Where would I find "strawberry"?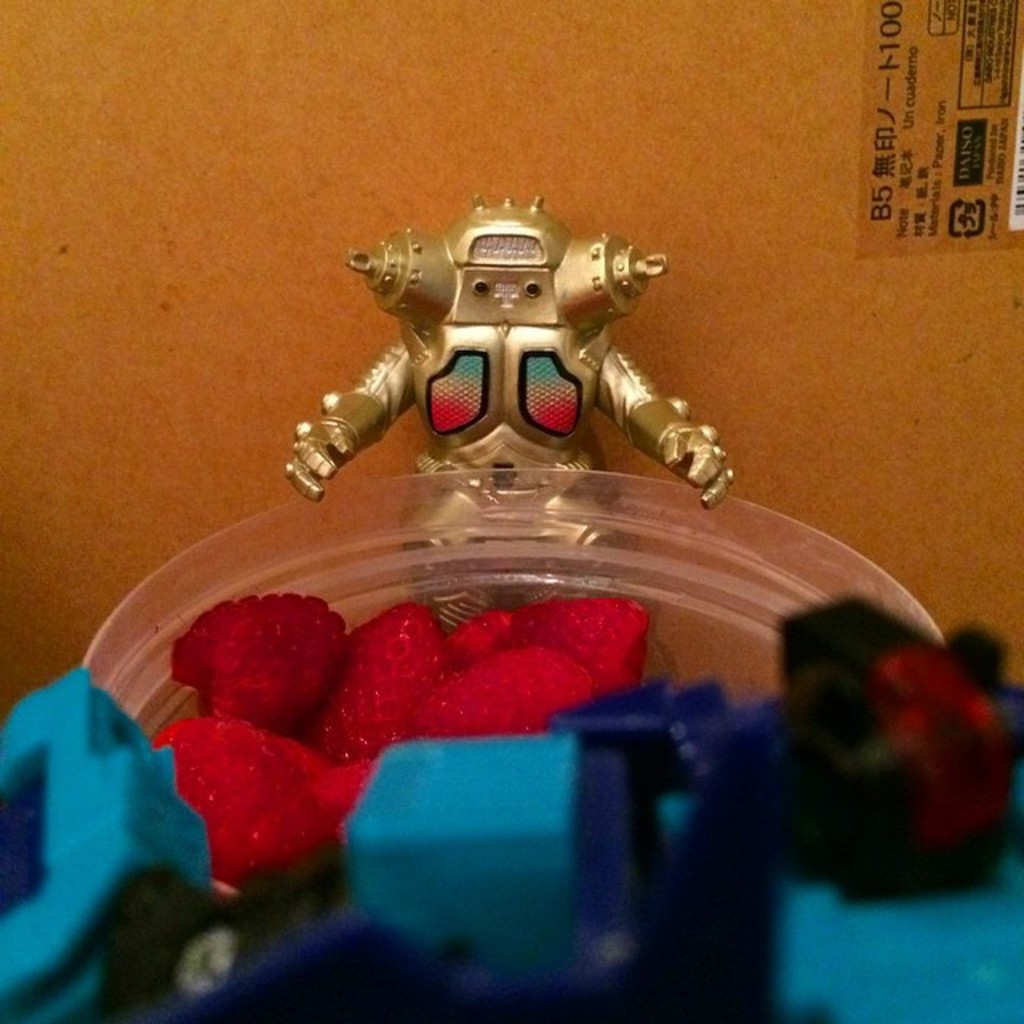
At [413, 651, 584, 739].
